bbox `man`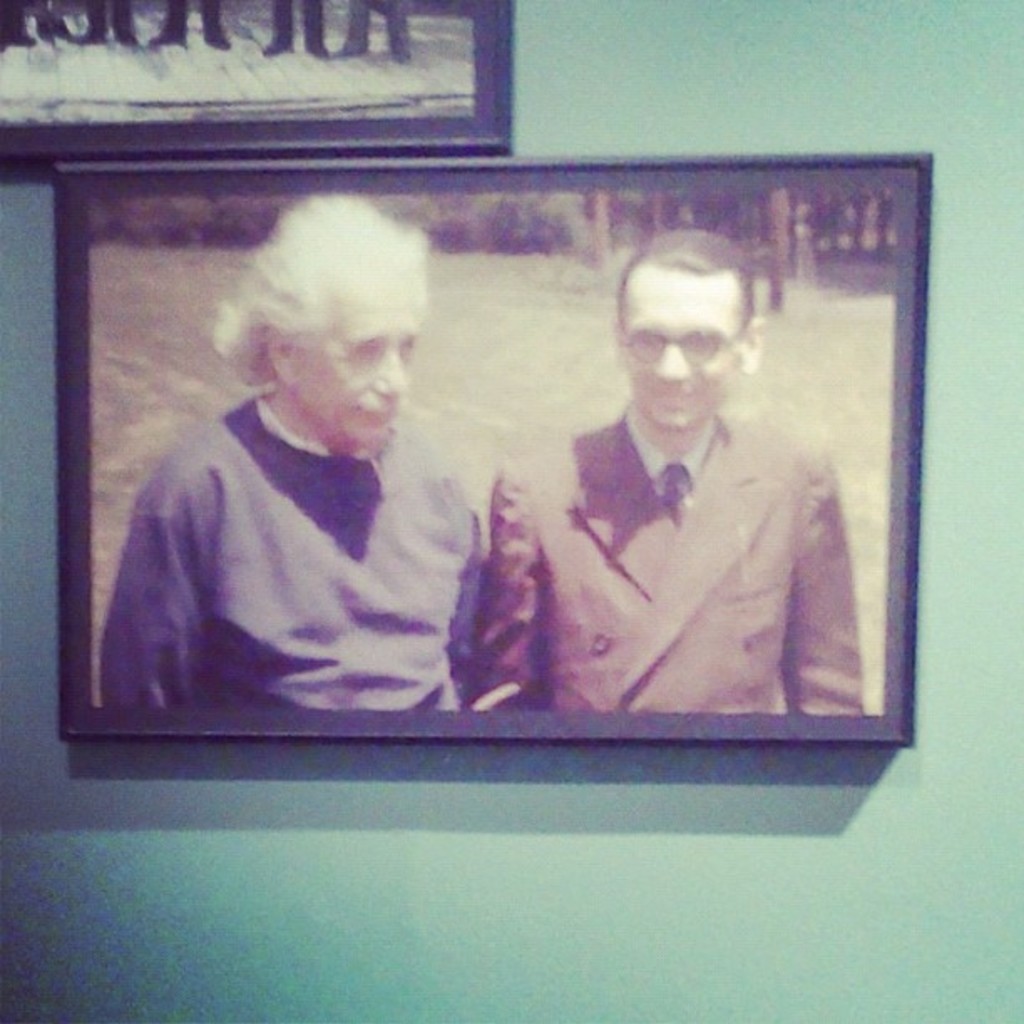
{"left": 467, "top": 229, "right": 873, "bottom": 723}
